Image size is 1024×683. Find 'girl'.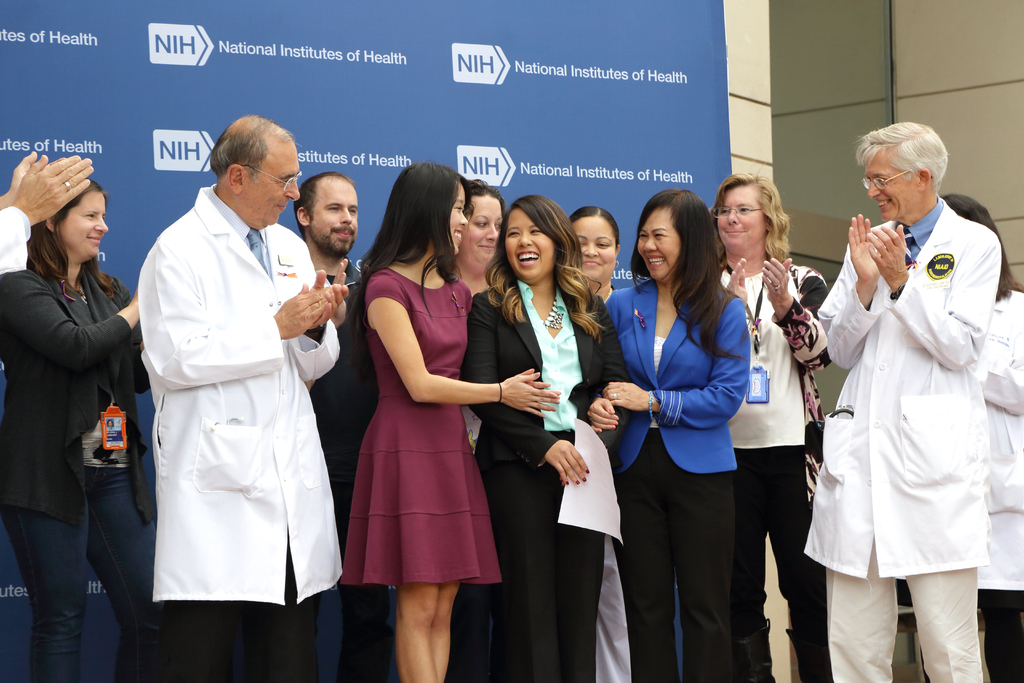
(x1=341, y1=159, x2=557, y2=682).
